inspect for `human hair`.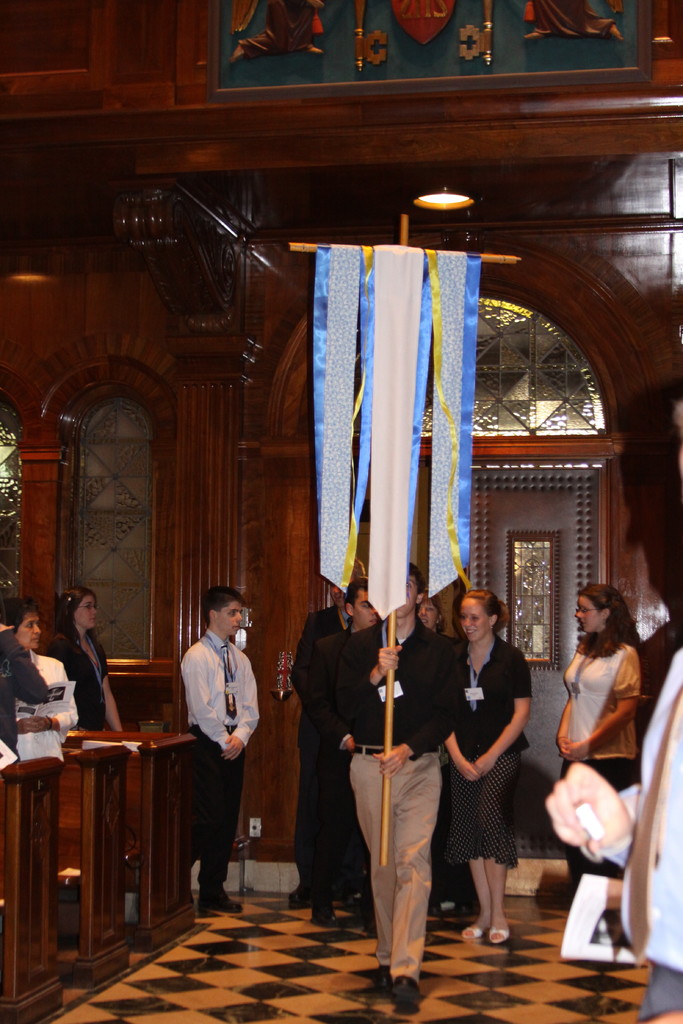
Inspection: select_region(344, 574, 369, 607).
